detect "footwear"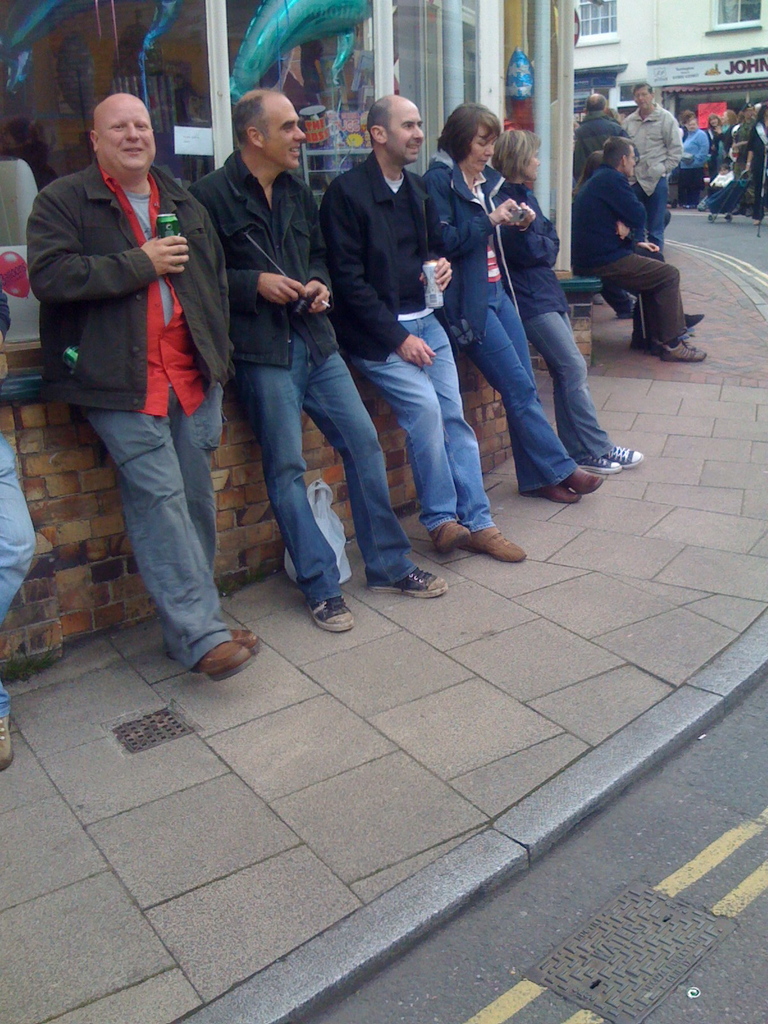
<box>468,522,527,567</box>
